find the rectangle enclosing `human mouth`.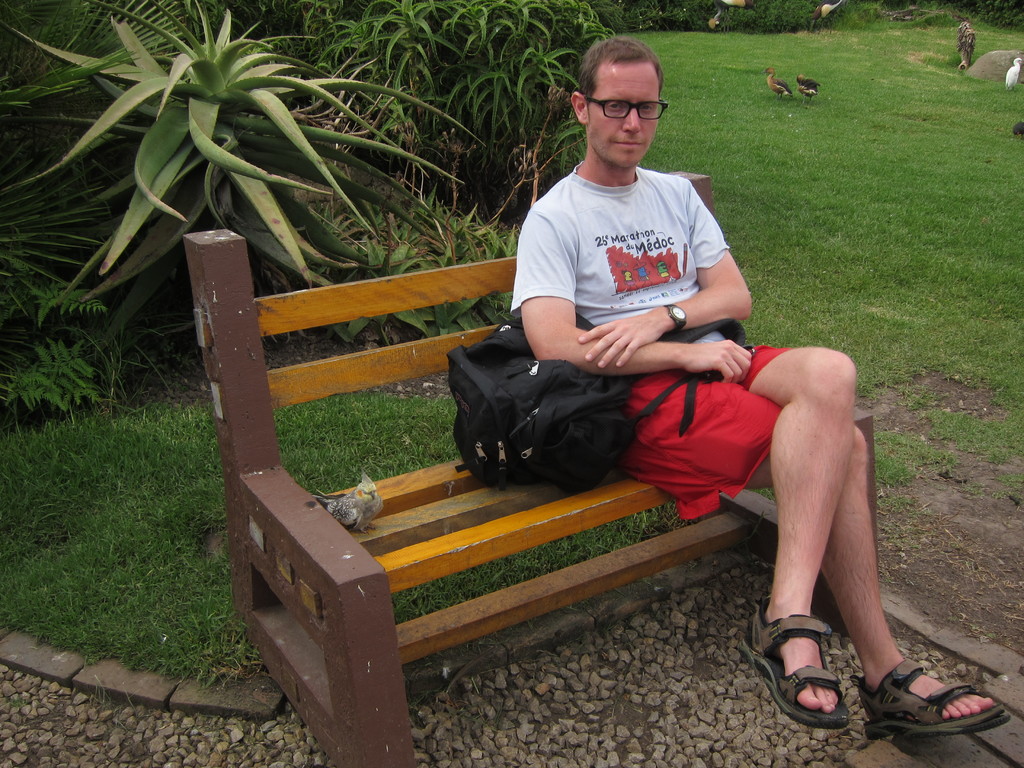
<box>611,143,639,144</box>.
